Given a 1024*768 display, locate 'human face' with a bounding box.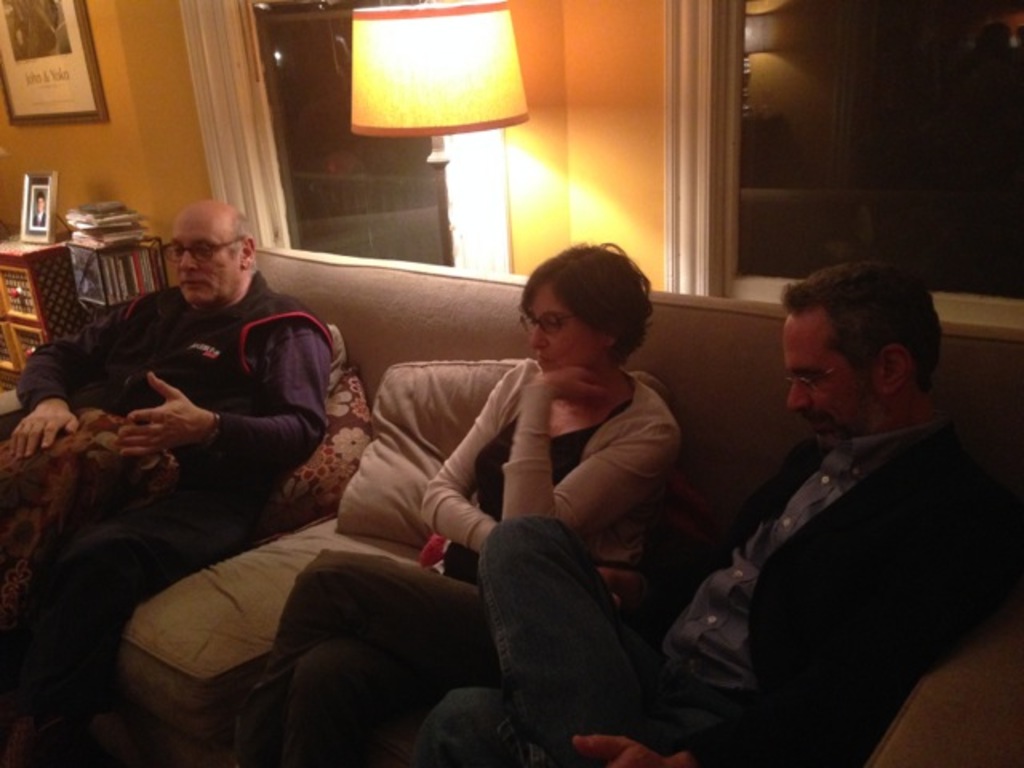
Located: (x1=522, y1=288, x2=605, y2=378).
